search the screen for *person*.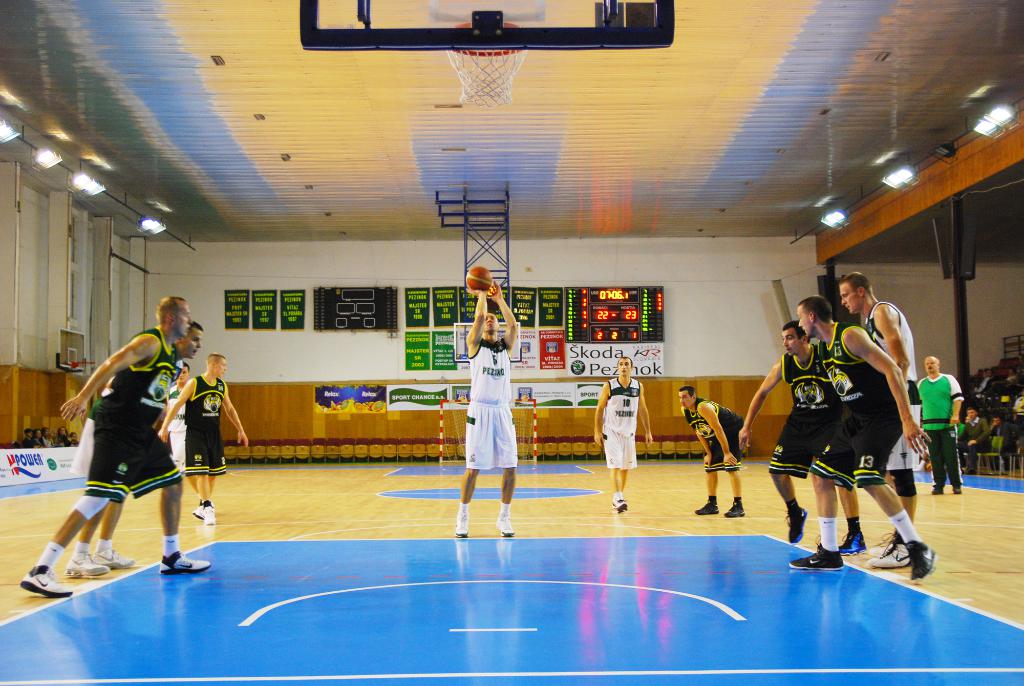
Found at box=[451, 275, 521, 542].
